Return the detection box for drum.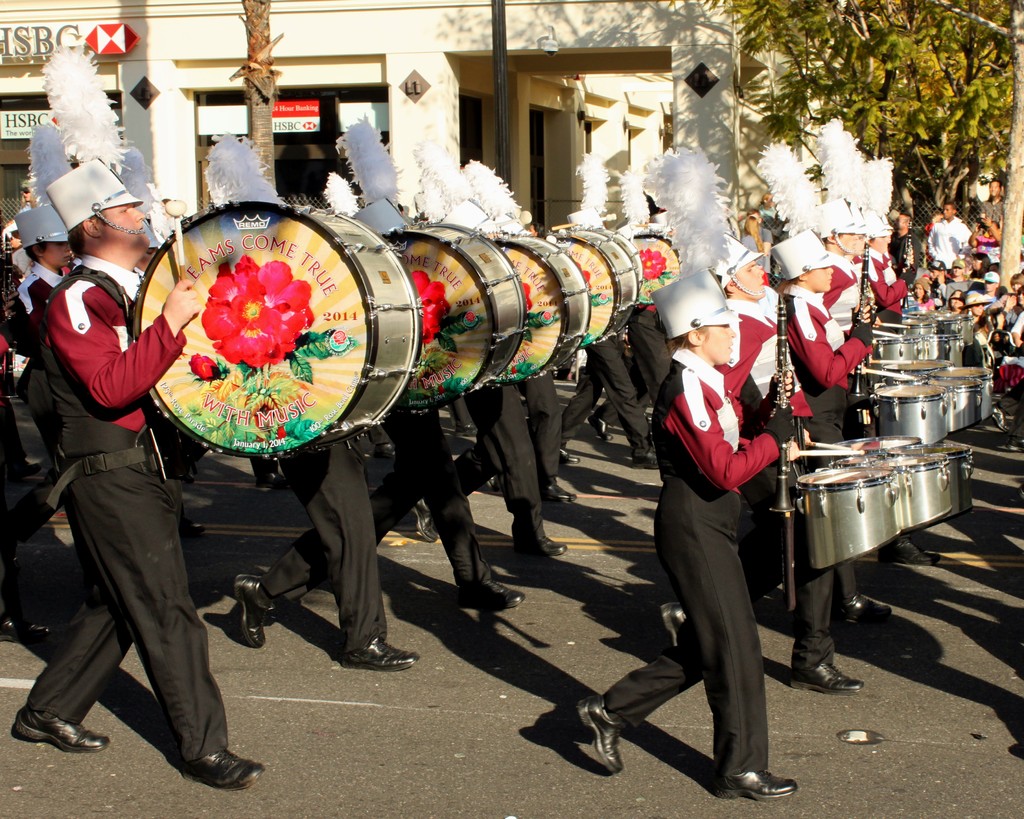
bbox(826, 422, 920, 464).
